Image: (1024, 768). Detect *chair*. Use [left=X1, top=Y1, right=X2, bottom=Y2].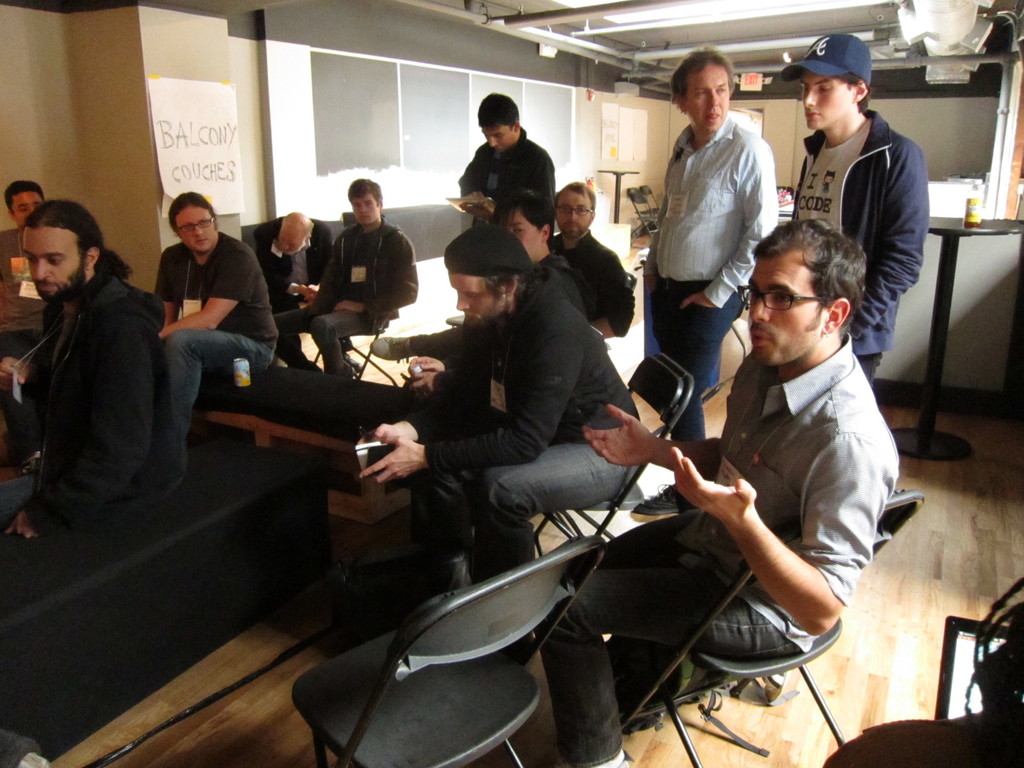
[left=637, top=184, right=659, bottom=213].
